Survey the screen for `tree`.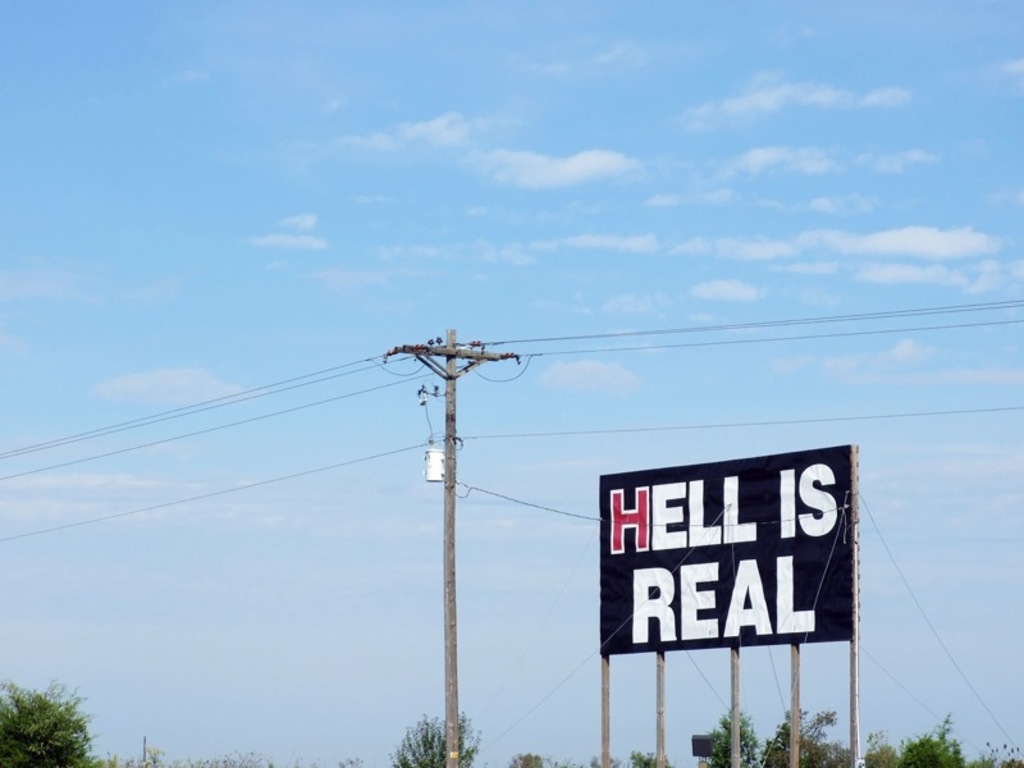
Survey found: [893,716,966,767].
